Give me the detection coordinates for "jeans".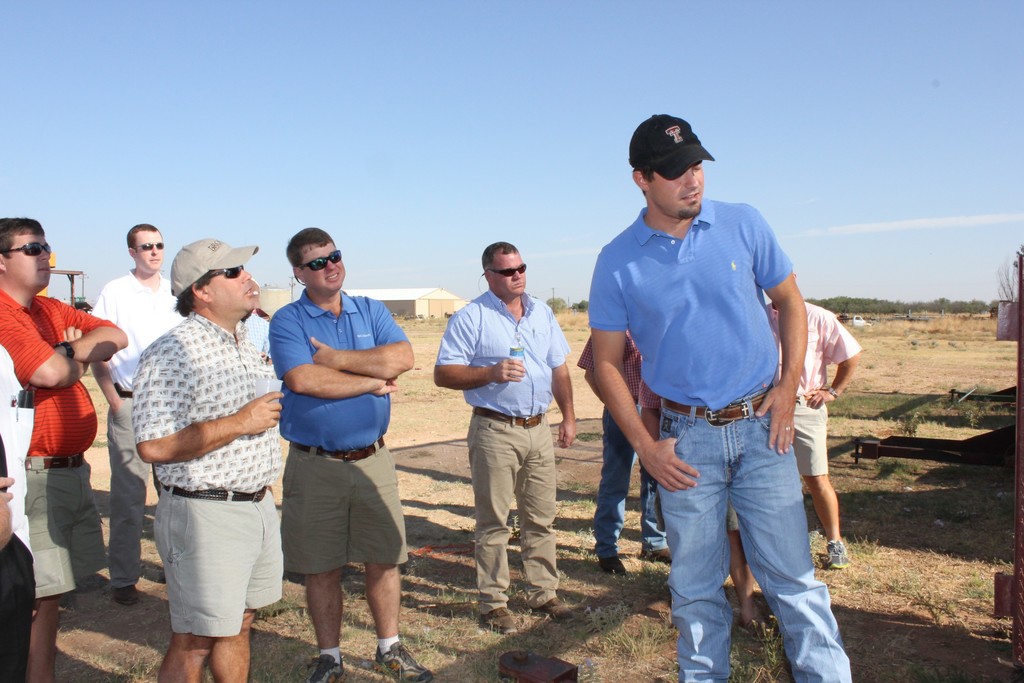
<box>660,406,852,682</box>.
